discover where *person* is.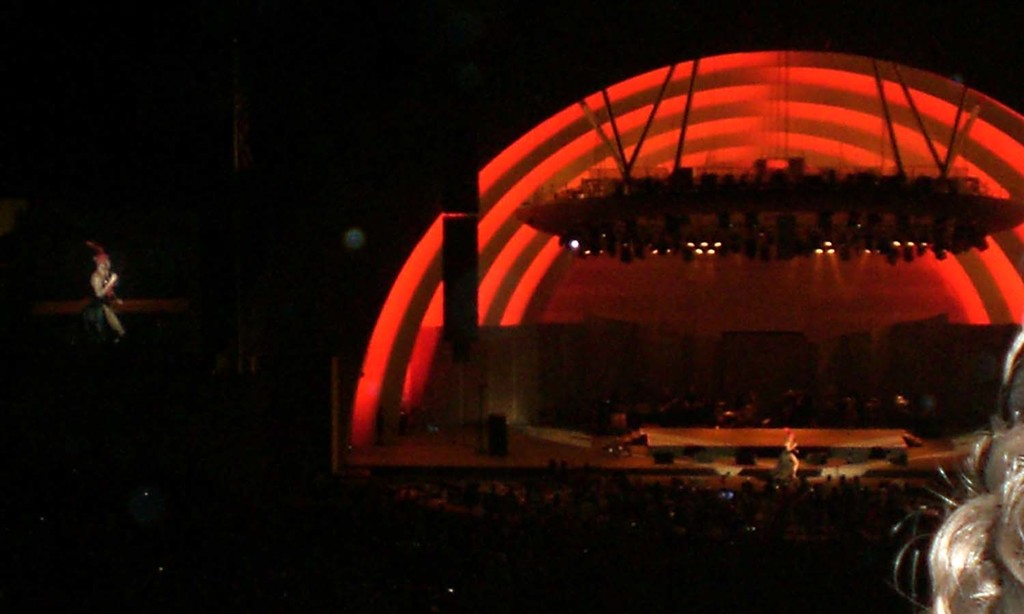
Discovered at 81 236 122 336.
